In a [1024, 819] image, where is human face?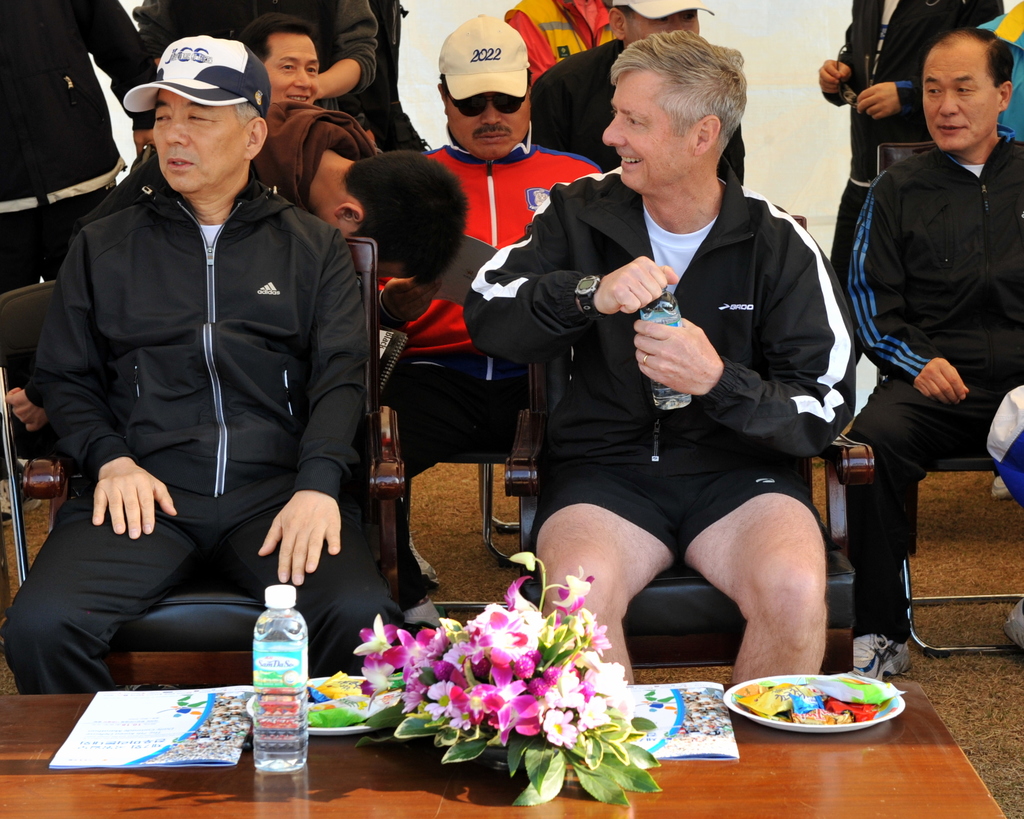
left=161, top=99, right=230, bottom=180.
